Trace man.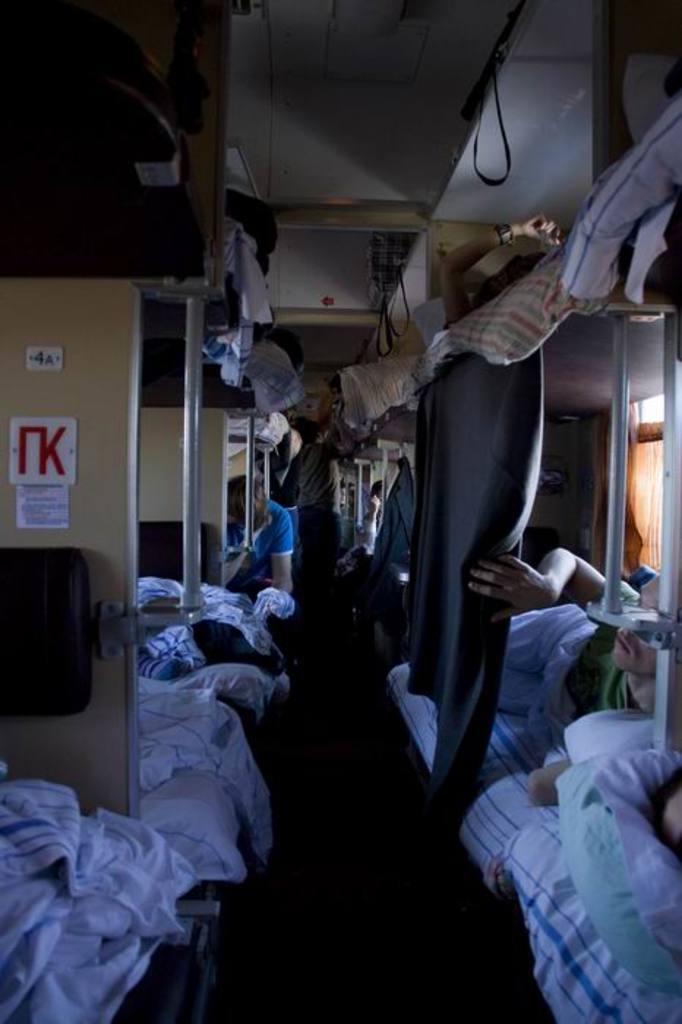
Traced to box=[413, 541, 681, 753].
